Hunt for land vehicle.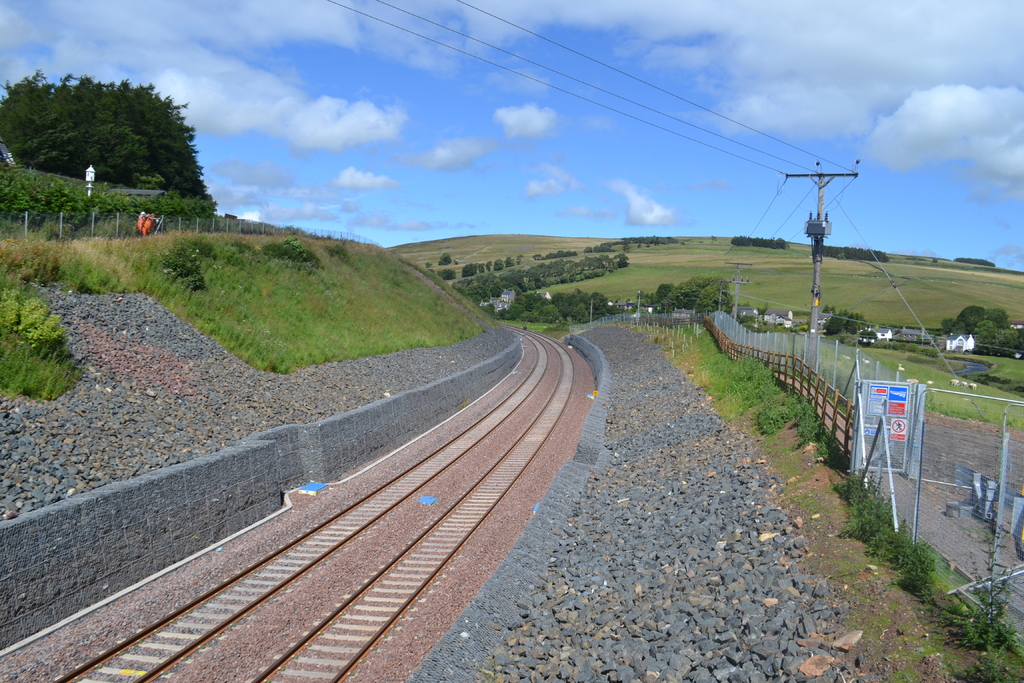
Hunted down at (858,326,875,342).
